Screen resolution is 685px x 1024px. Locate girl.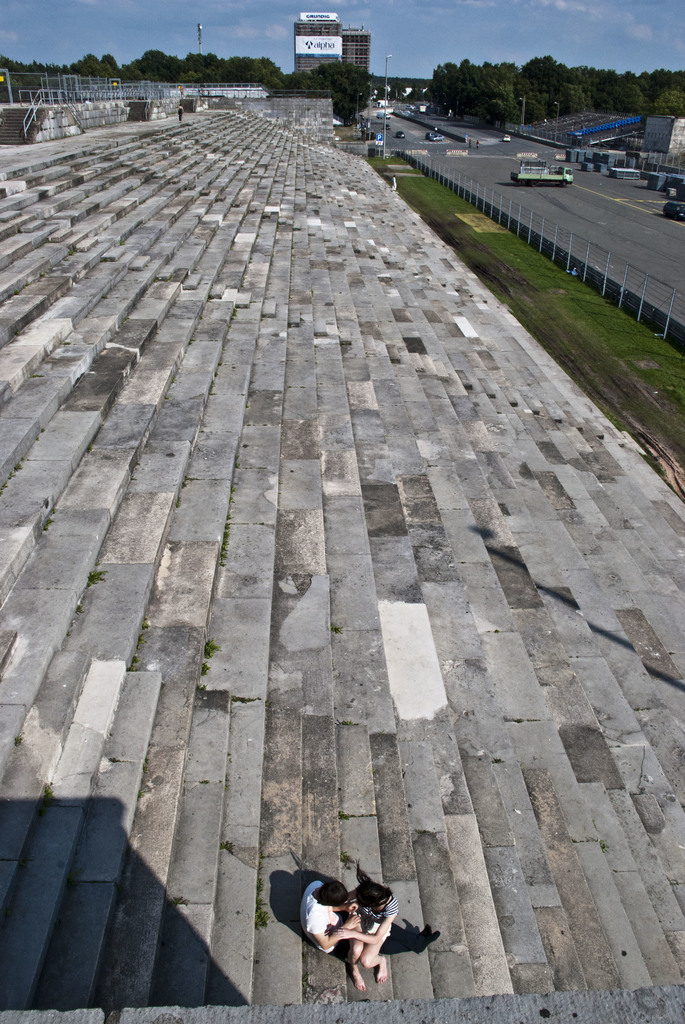
rect(335, 886, 395, 998).
